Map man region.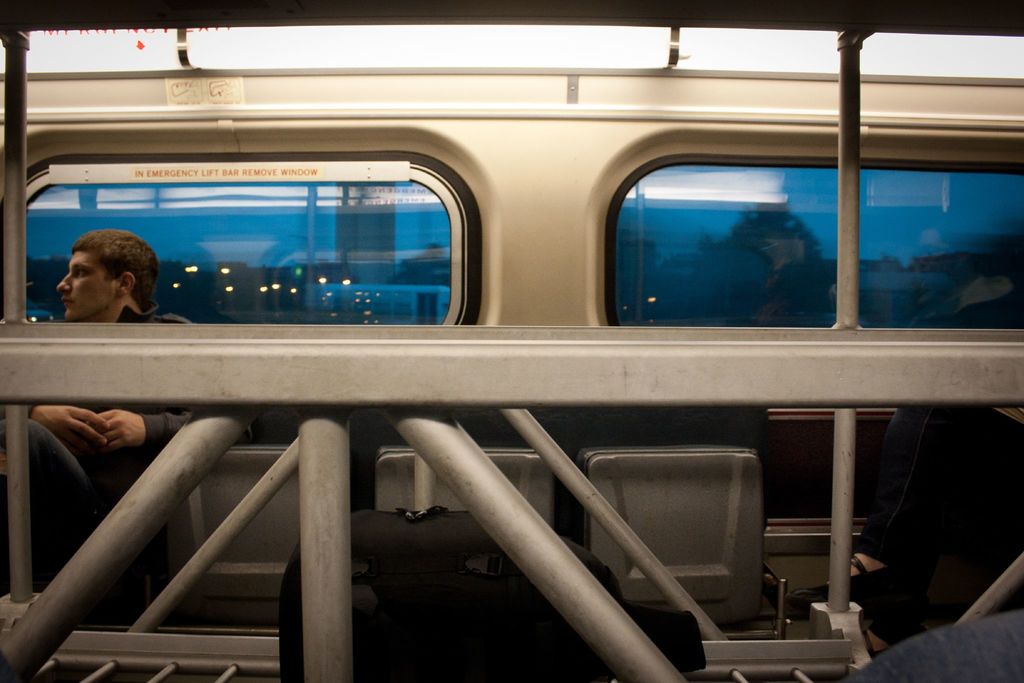
Mapped to locate(0, 227, 195, 580).
